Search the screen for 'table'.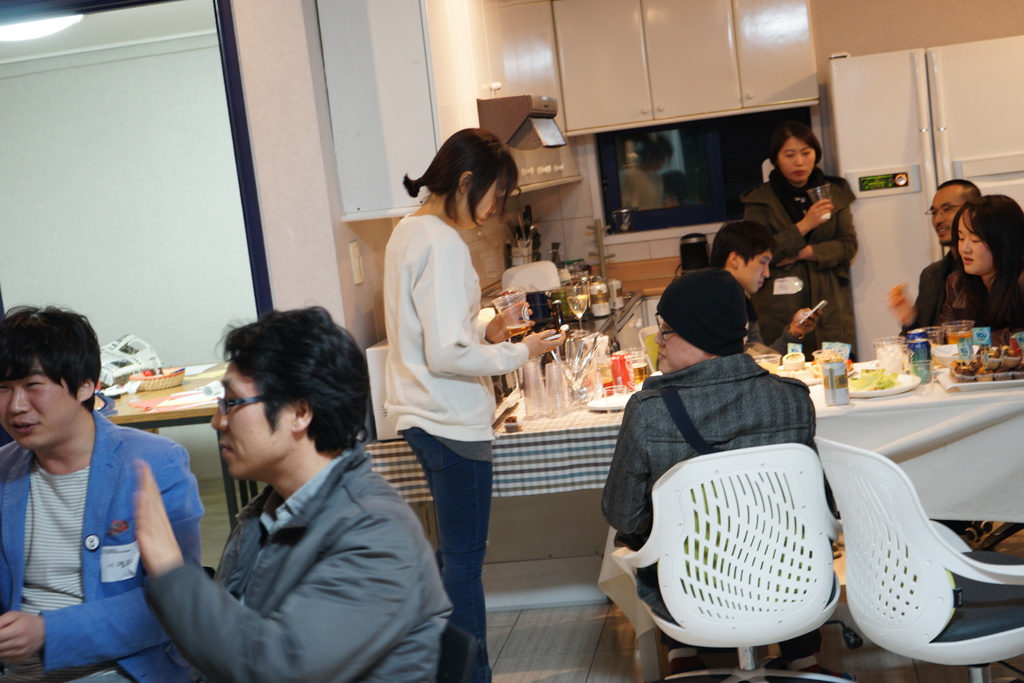
Found at BBox(360, 340, 1023, 555).
